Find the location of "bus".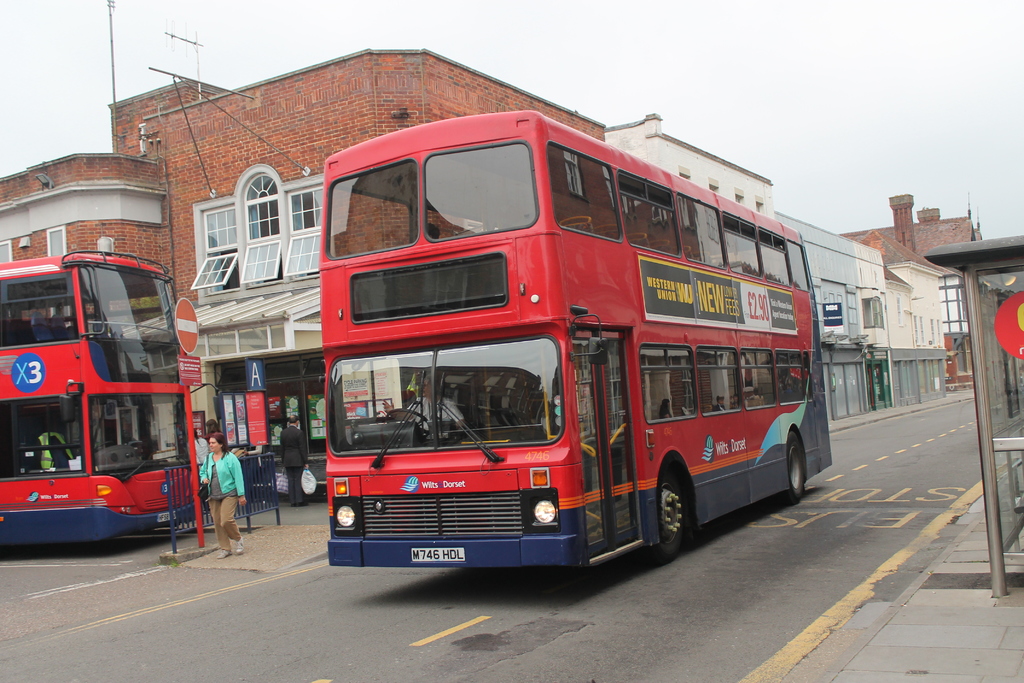
Location: x1=0, y1=247, x2=189, y2=544.
